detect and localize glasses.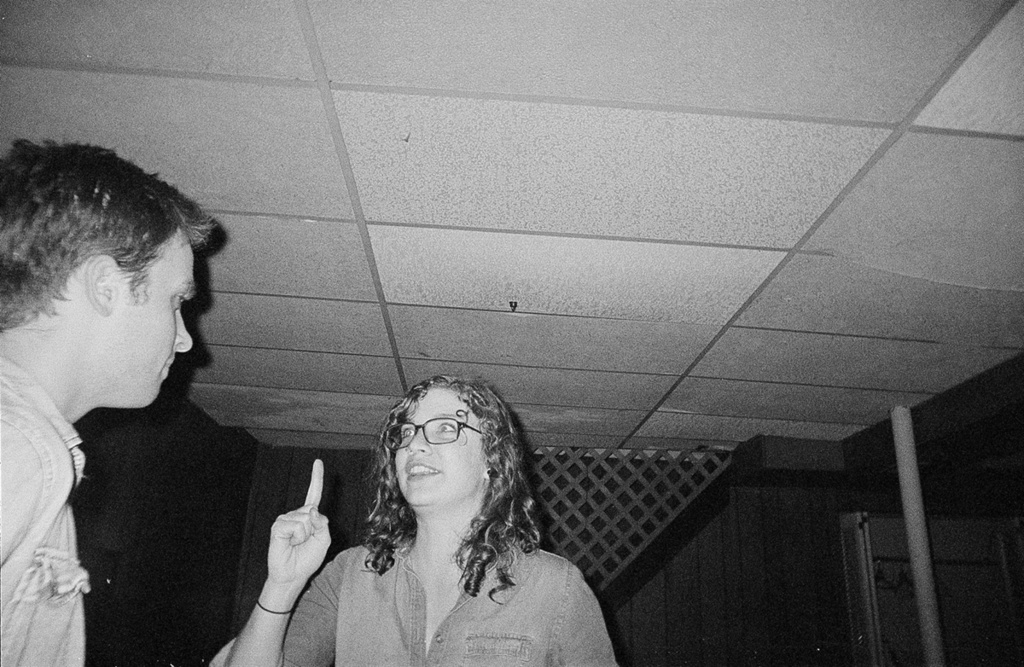
Localized at <box>377,437,488,484</box>.
